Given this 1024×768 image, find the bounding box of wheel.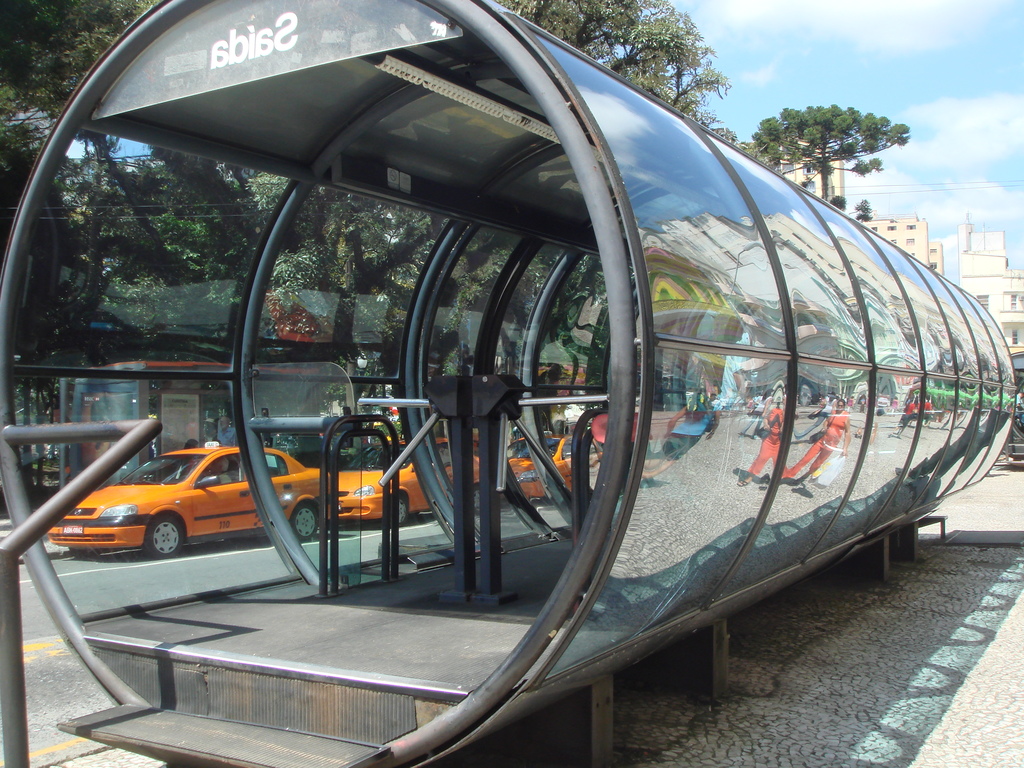
{"left": 389, "top": 487, "right": 415, "bottom": 528}.
